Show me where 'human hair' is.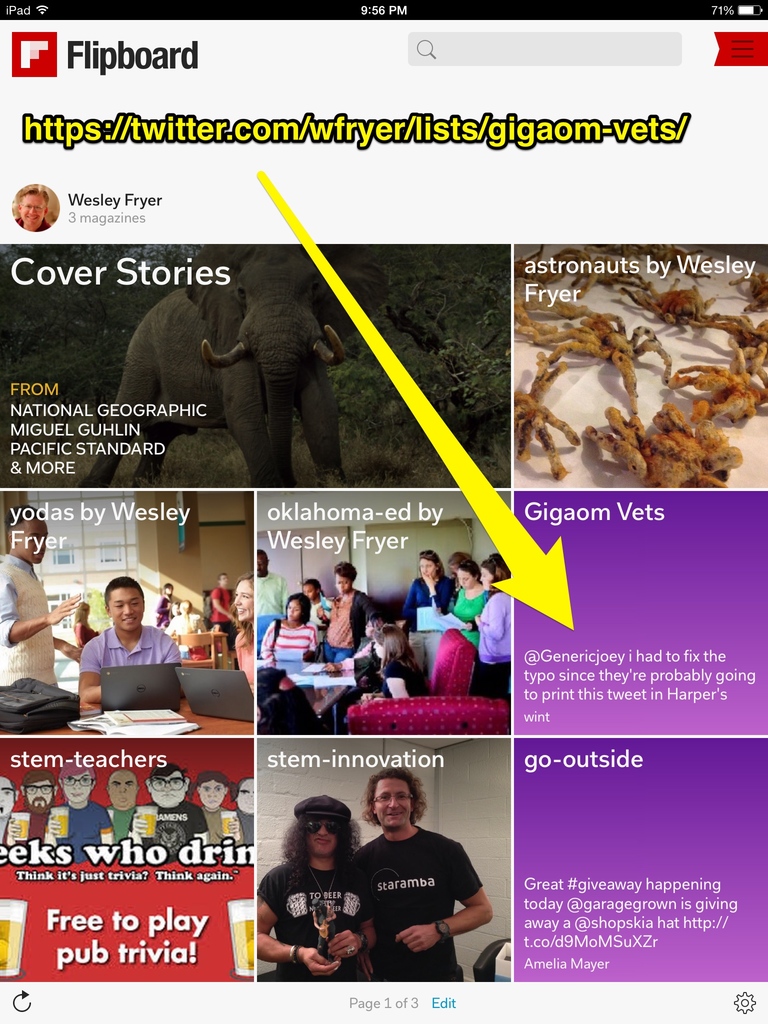
'human hair' is at box=[160, 582, 172, 598].
